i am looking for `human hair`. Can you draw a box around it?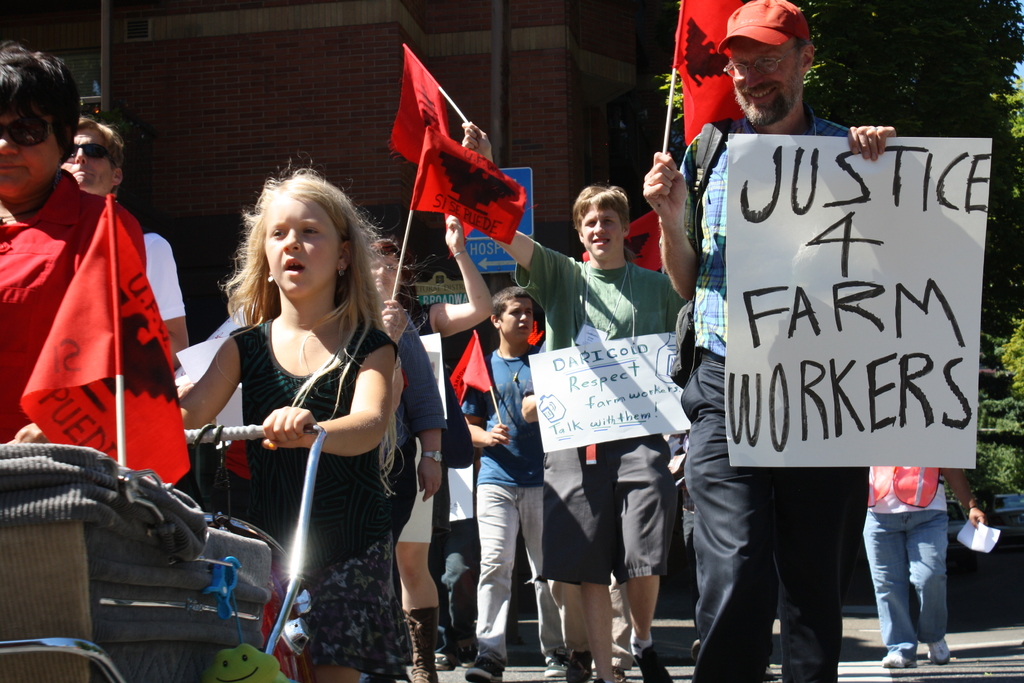
Sure, the bounding box is {"left": 573, "top": 186, "right": 627, "bottom": 240}.
